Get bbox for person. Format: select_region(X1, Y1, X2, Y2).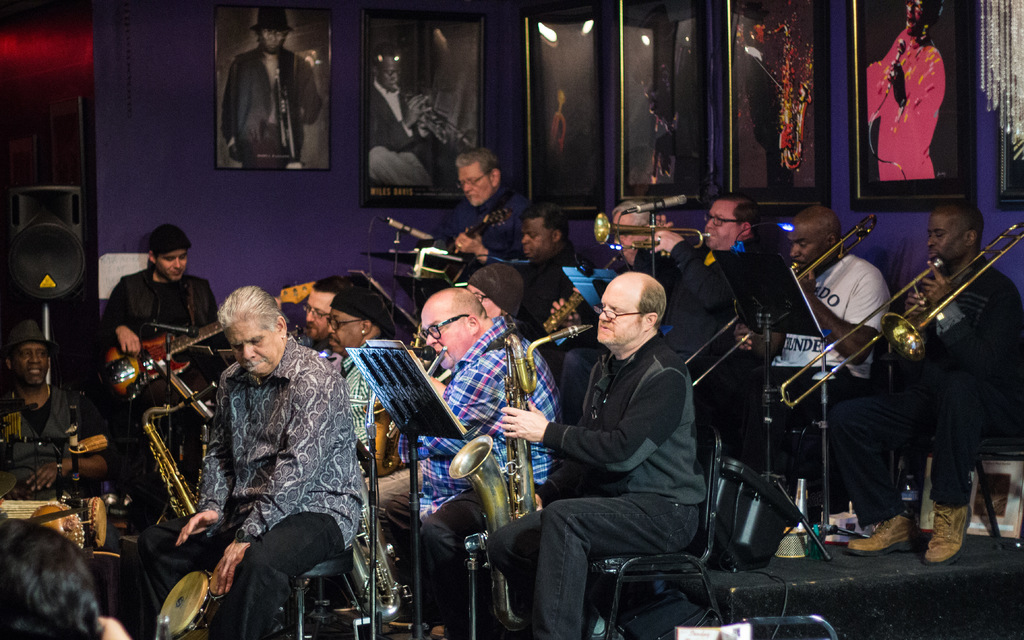
select_region(824, 201, 1023, 556).
